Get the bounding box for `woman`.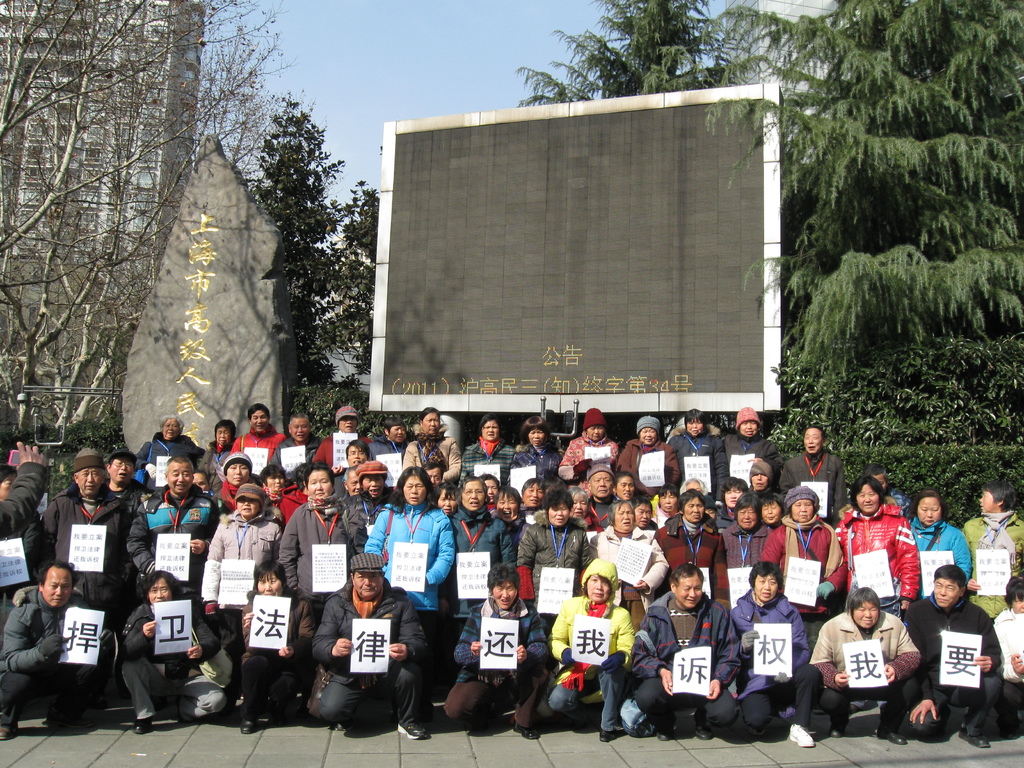
pyautogui.locateOnScreen(439, 564, 550, 747).
